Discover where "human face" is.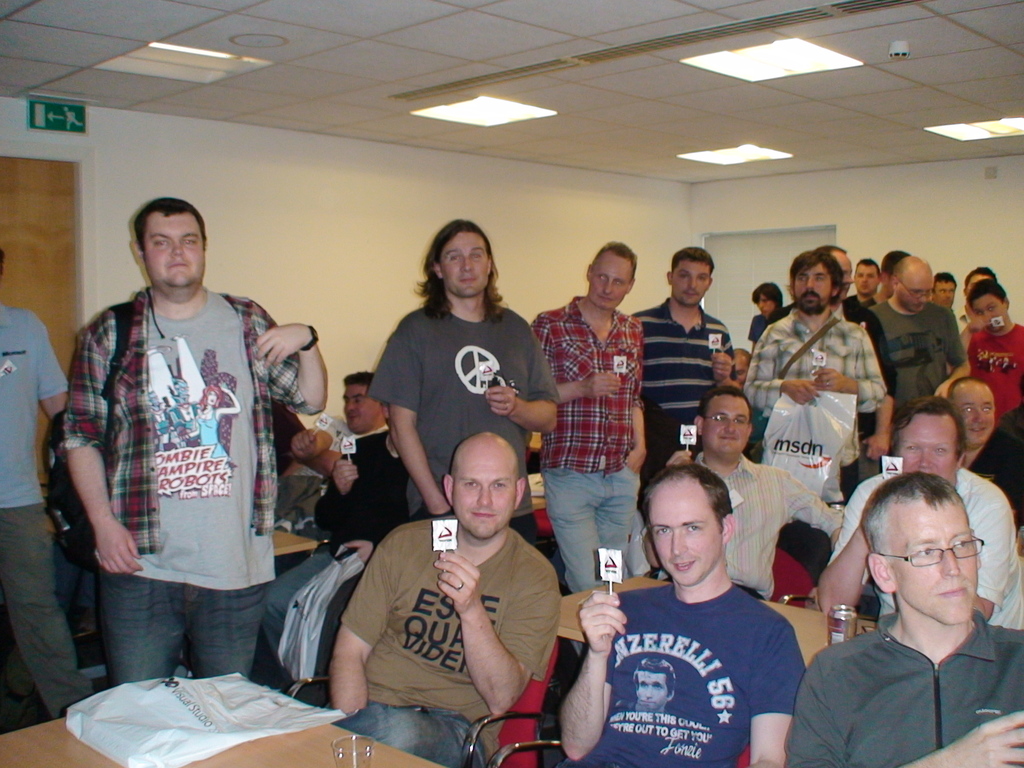
Discovered at locate(588, 258, 632, 305).
